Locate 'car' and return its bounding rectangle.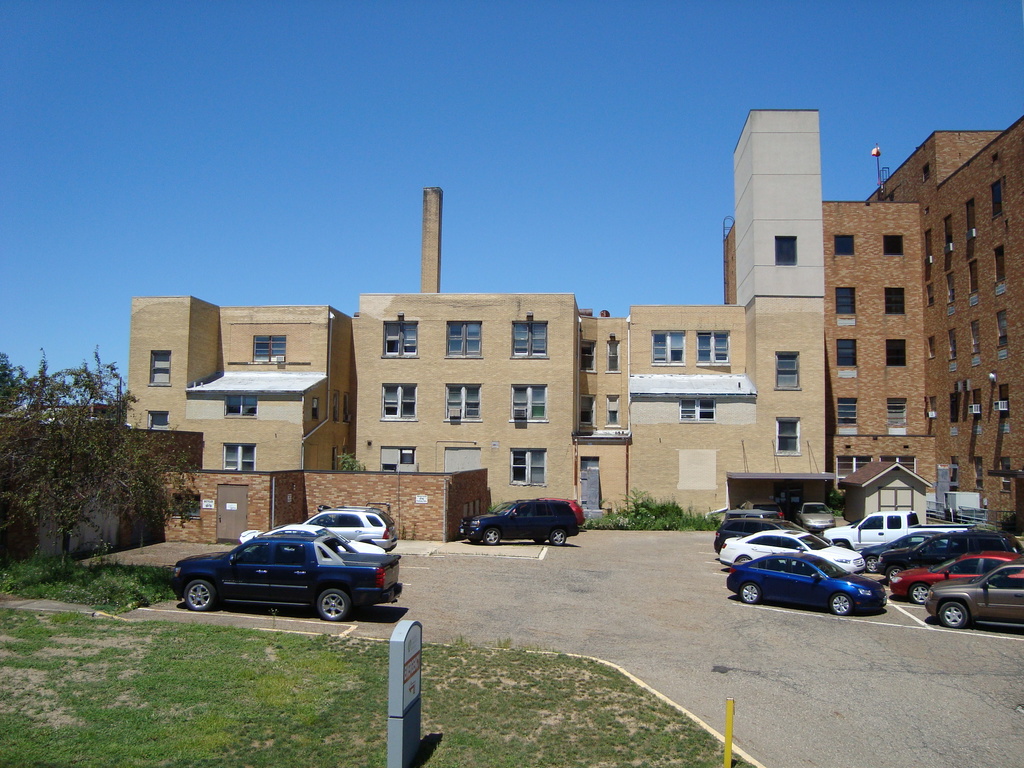
461:502:577:547.
